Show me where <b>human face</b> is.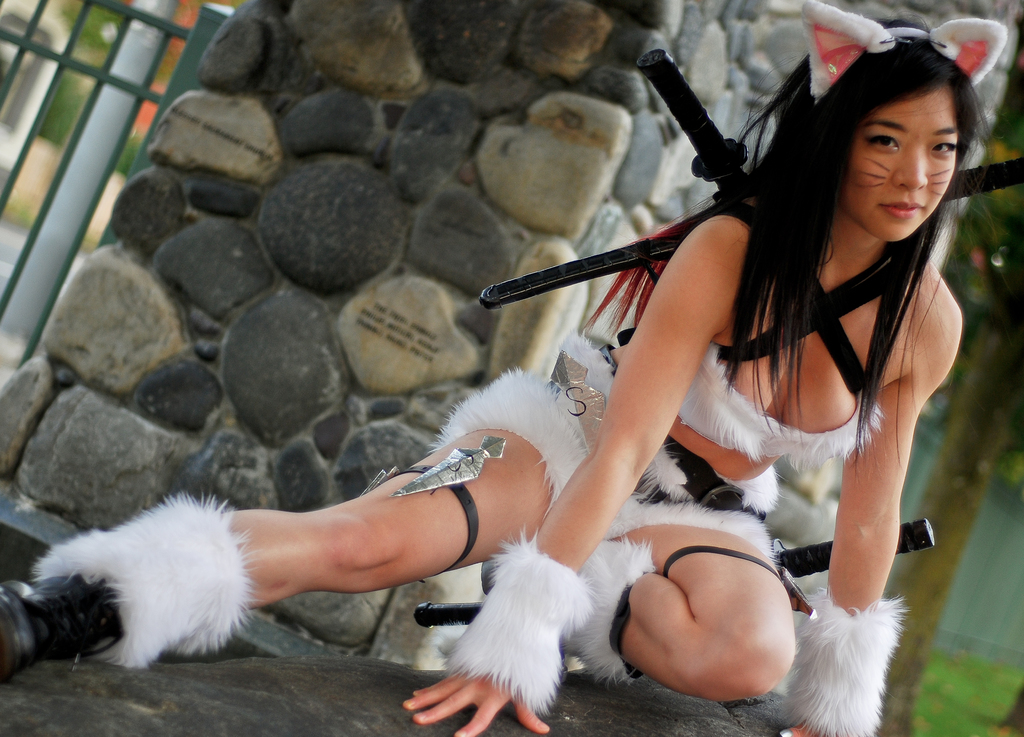
<b>human face</b> is at locate(841, 80, 959, 241).
